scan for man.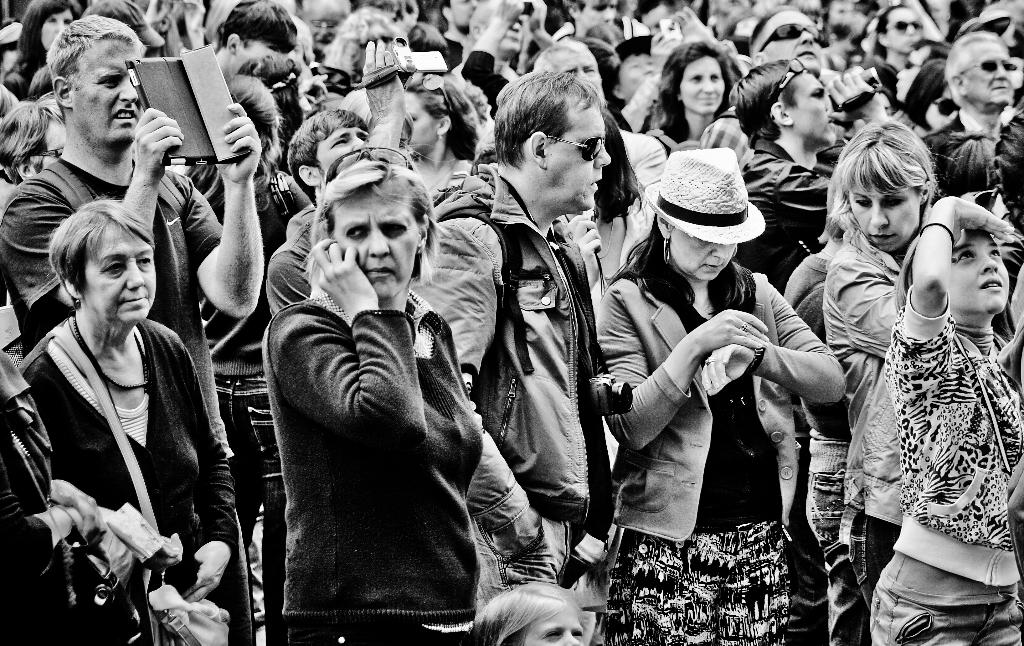
Scan result: l=261, t=40, r=404, b=318.
